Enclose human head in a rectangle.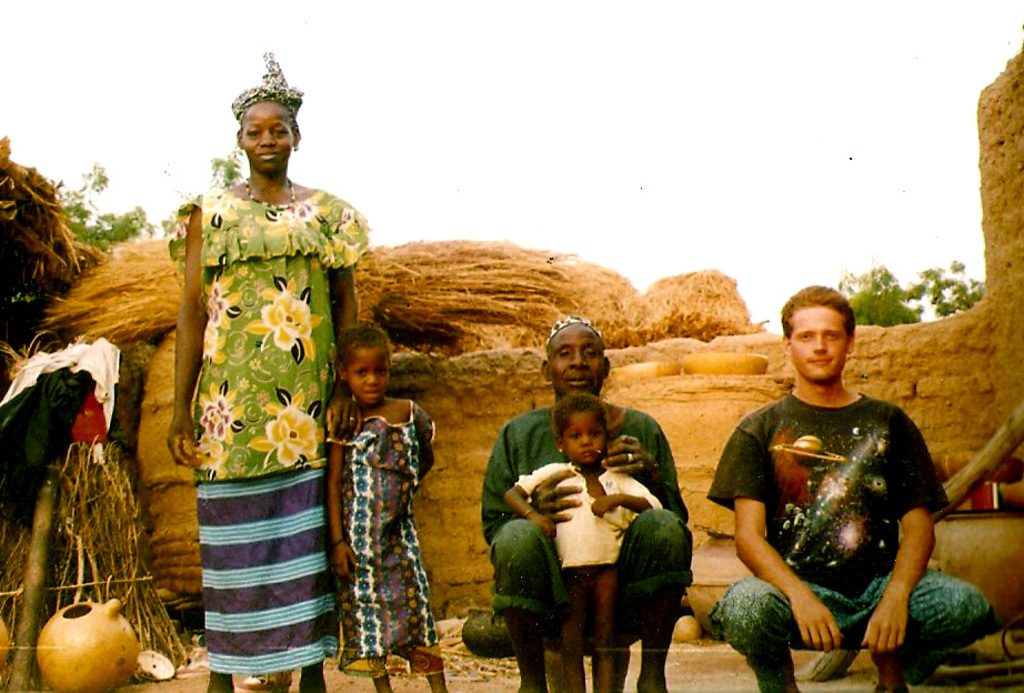
box(221, 69, 301, 173).
